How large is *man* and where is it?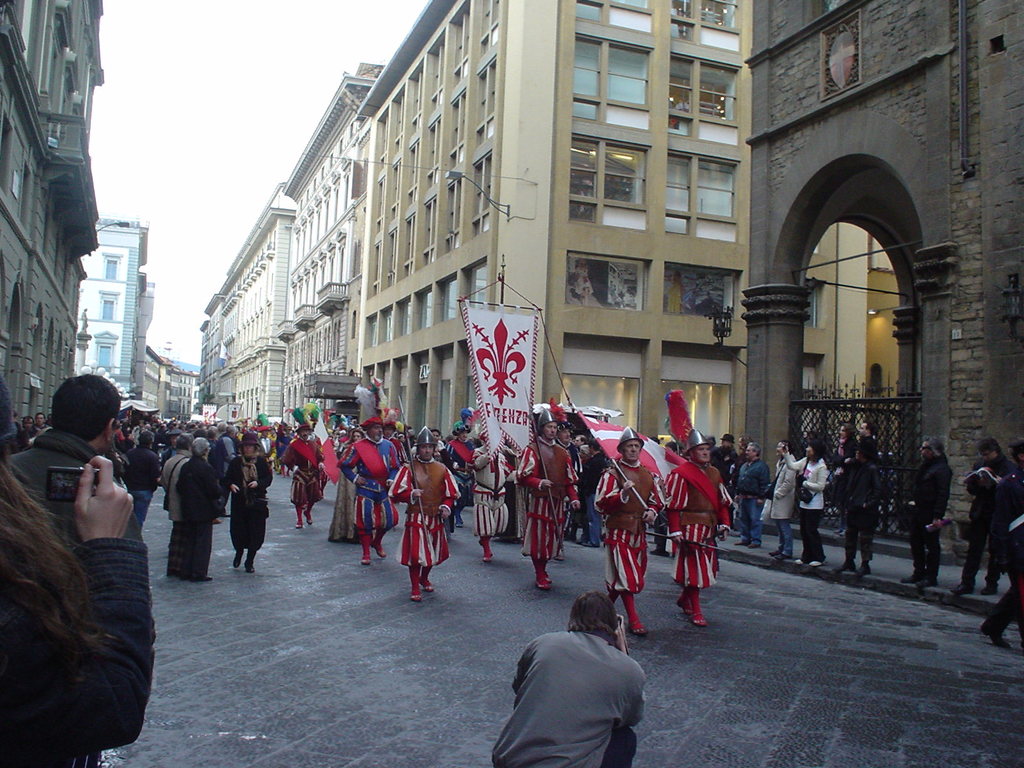
Bounding box: (218,424,251,486).
